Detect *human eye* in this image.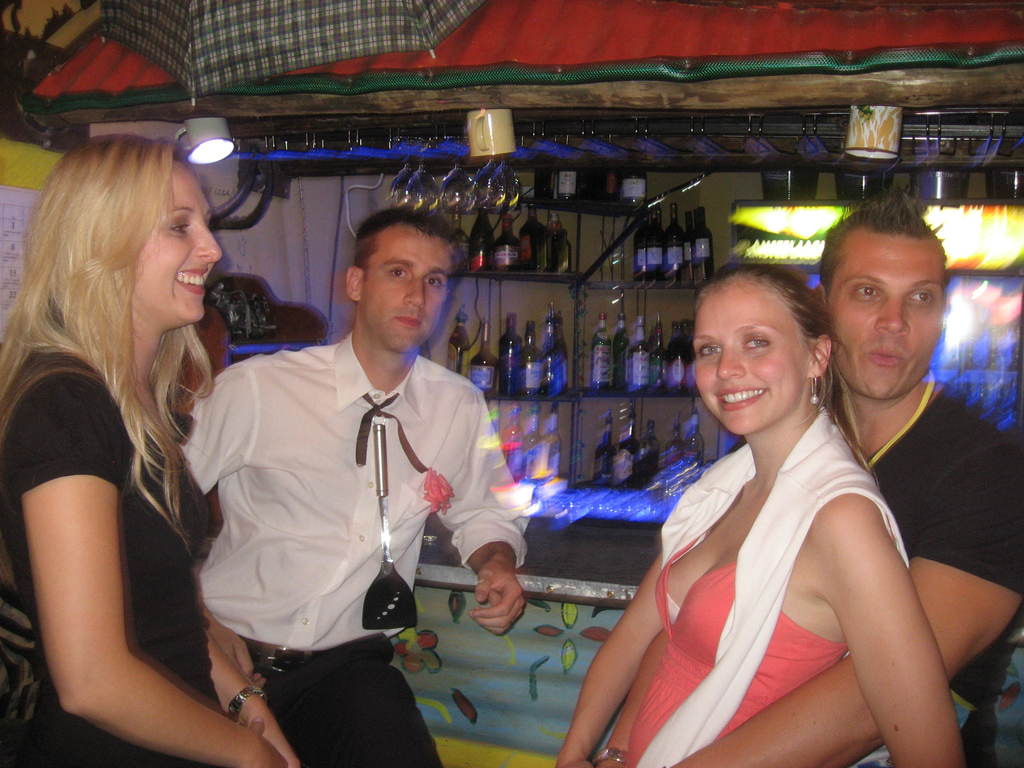
Detection: 422,276,446,290.
